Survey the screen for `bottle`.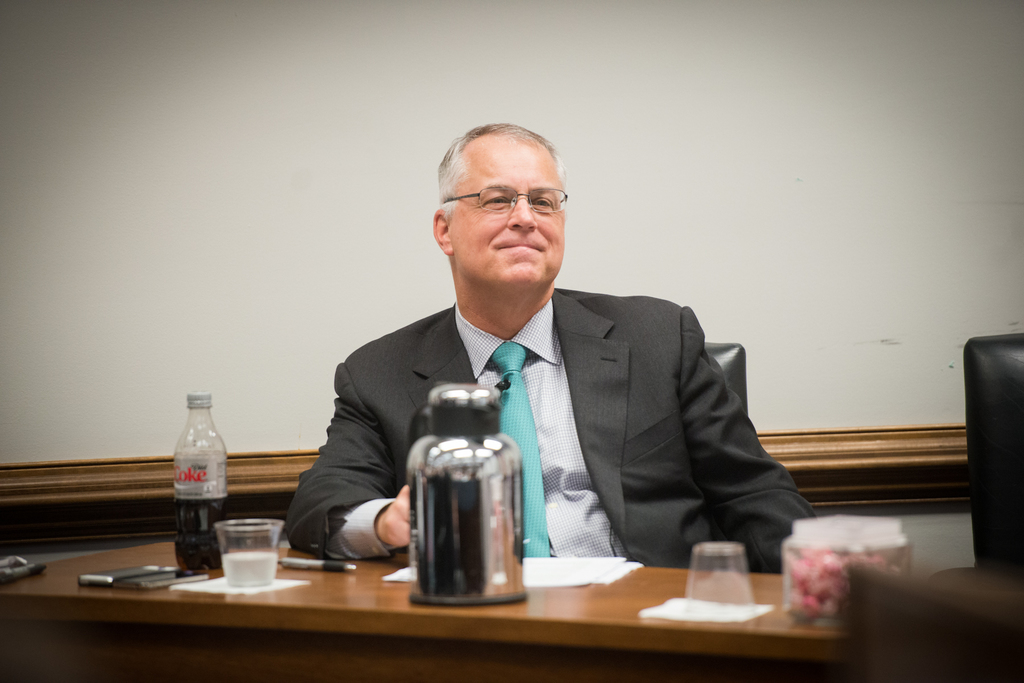
Survey found: 159/390/266/567.
